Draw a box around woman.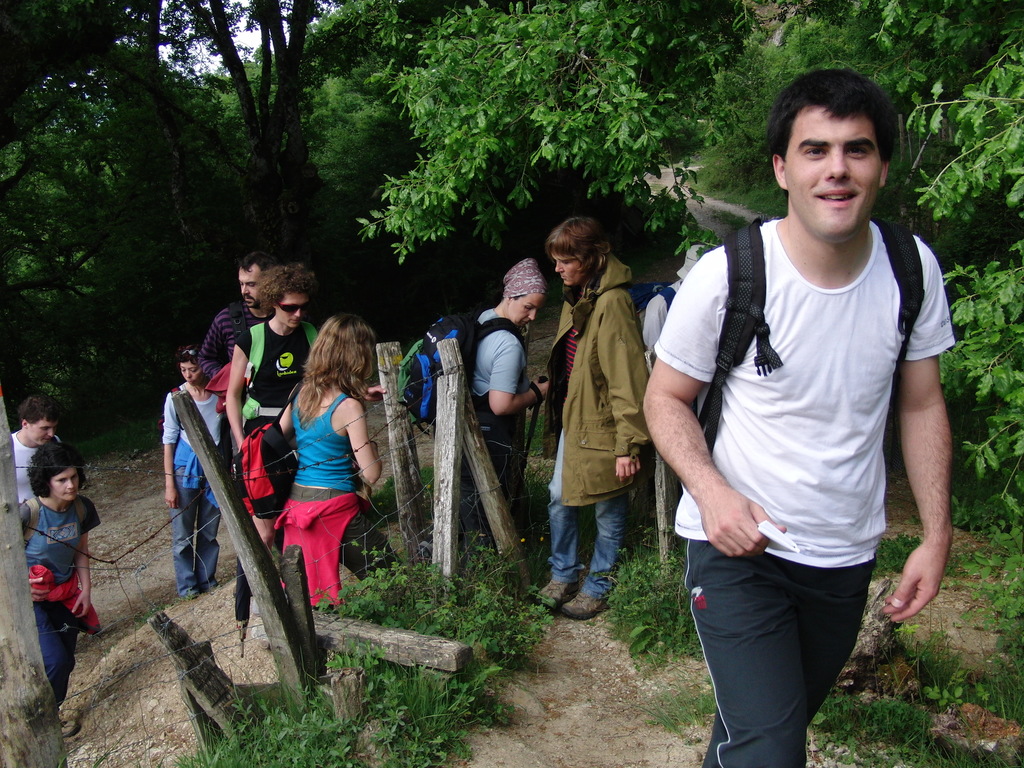
x1=9, y1=443, x2=99, y2=732.
